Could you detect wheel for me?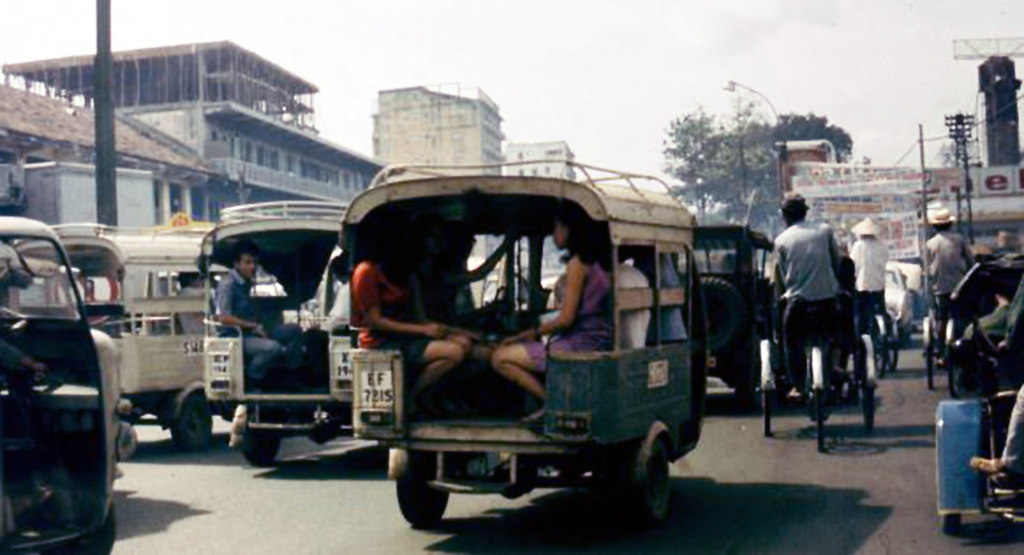
Detection result: rect(616, 424, 682, 511).
